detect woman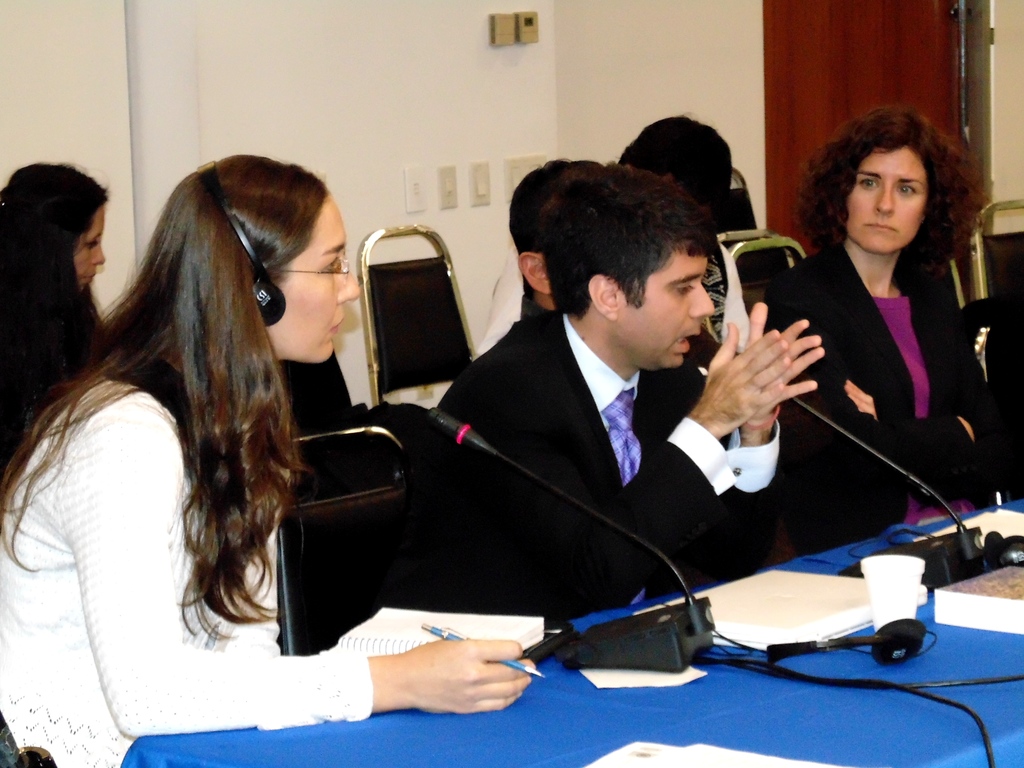
[x1=0, y1=152, x2=535, y2=767]
